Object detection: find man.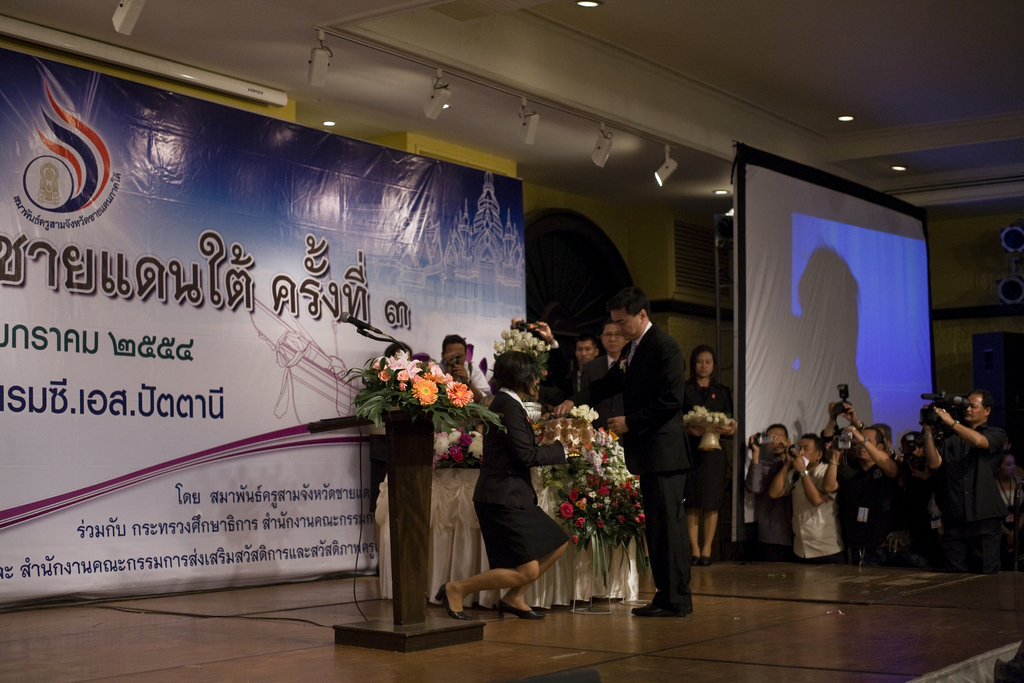
box(769, 432, 846, 572).
